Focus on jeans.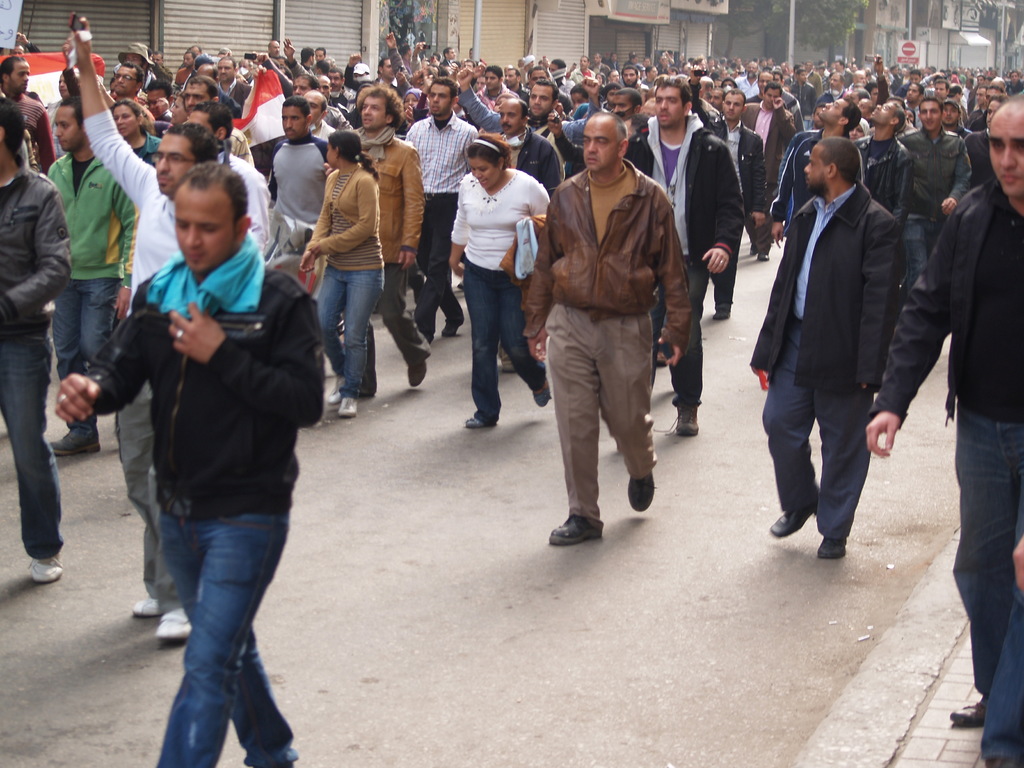
Focused at (657,255,719,408).
